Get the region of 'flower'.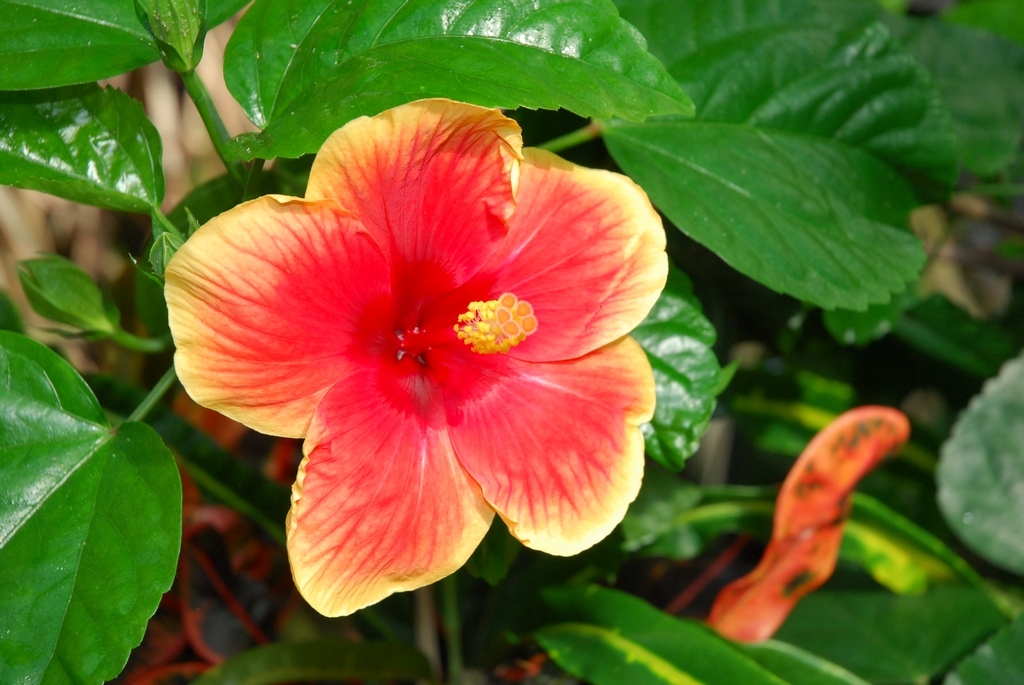
[706, 403, 908, 644].
